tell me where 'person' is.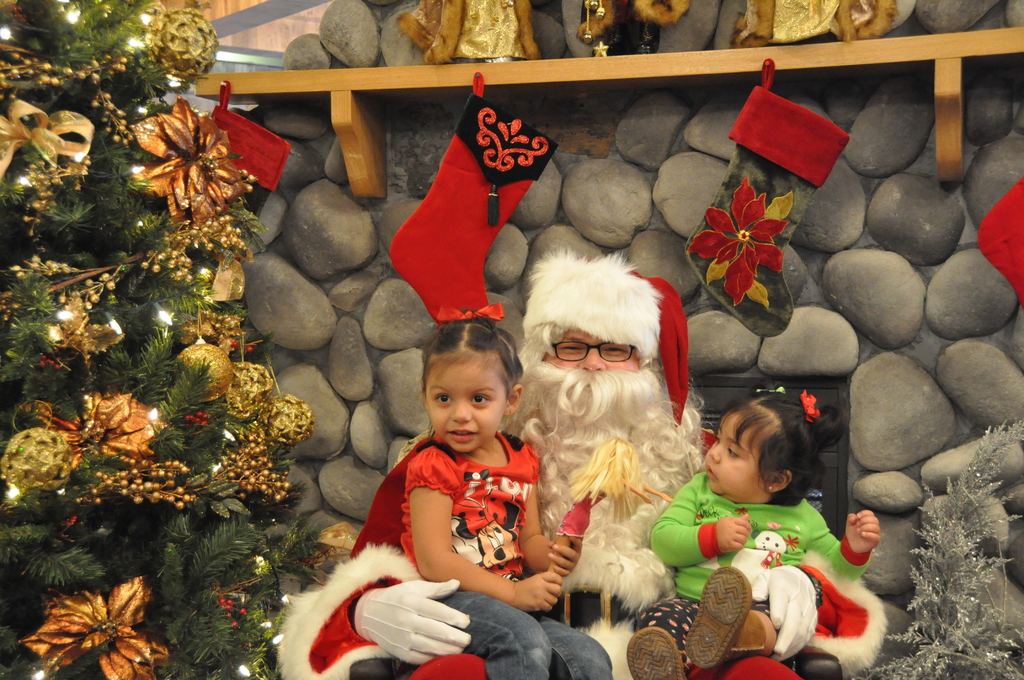
'person' is at [x1=664, y1=377, x2=867, y2=663].
